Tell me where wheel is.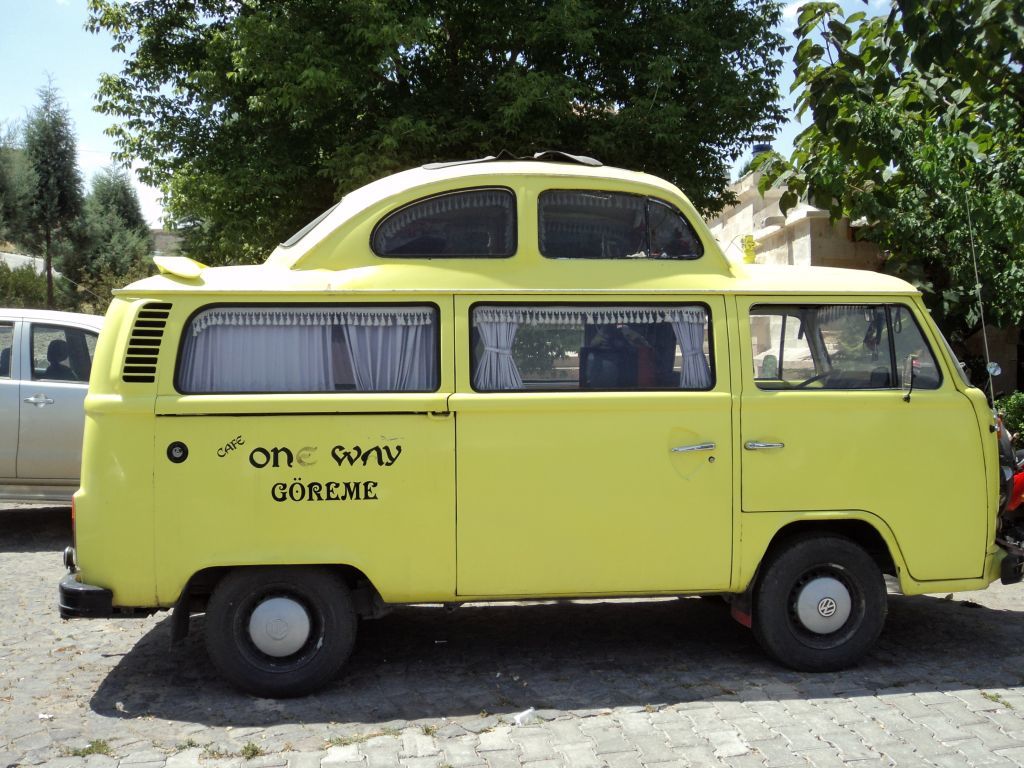
wheel is at 182:582:371:691.
